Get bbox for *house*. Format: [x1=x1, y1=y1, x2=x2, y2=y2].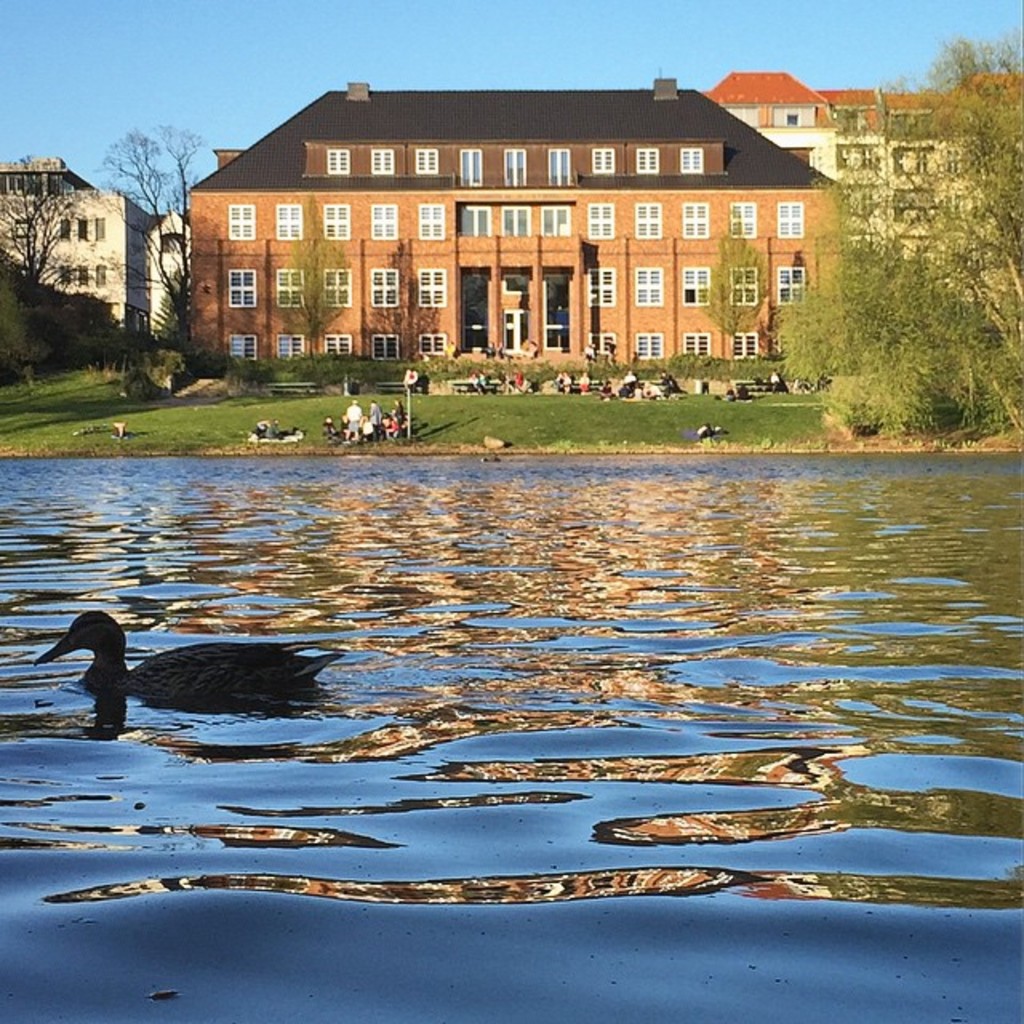
[x1=189, y1=75, x2=854, y2=379].
